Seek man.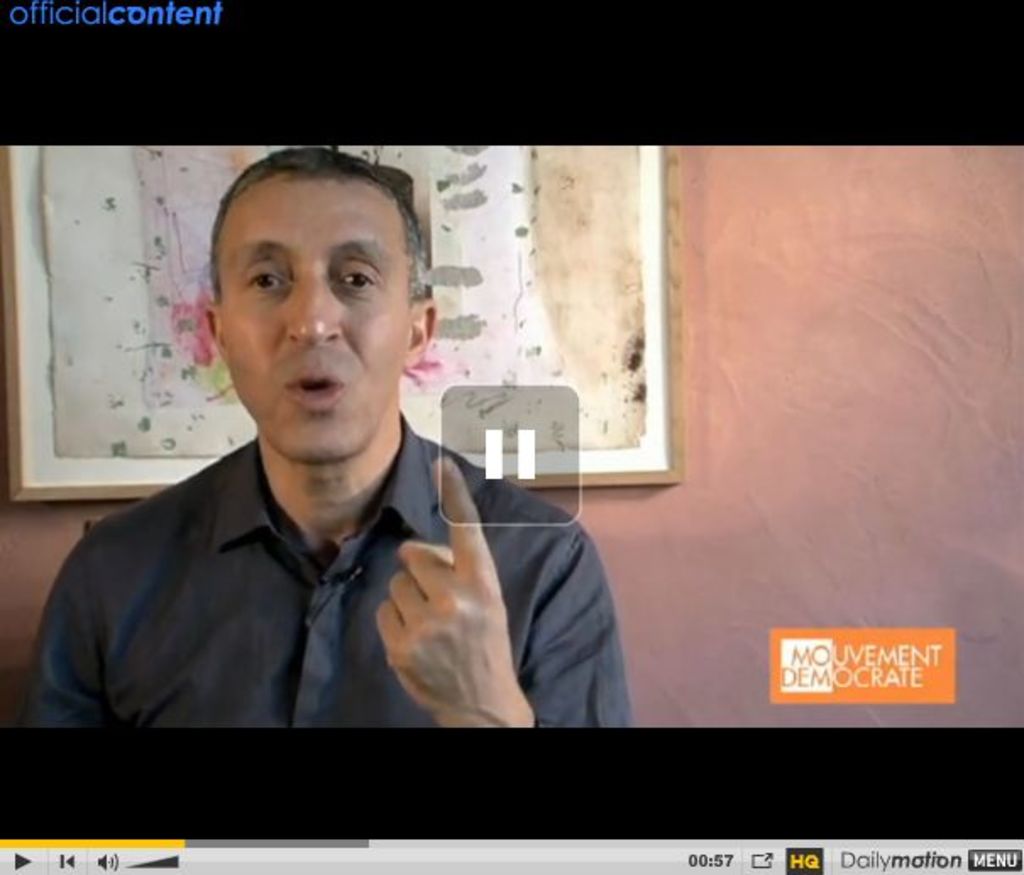
<region>51, 162, 643, 751</region>.
